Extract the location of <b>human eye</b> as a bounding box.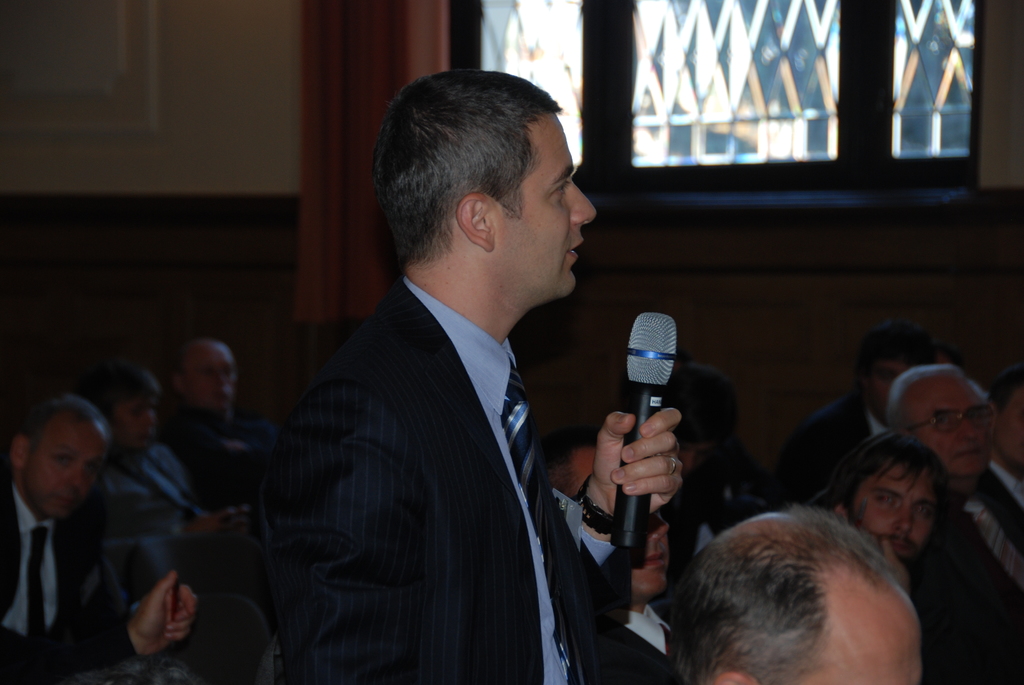
(90,464,97,474).
